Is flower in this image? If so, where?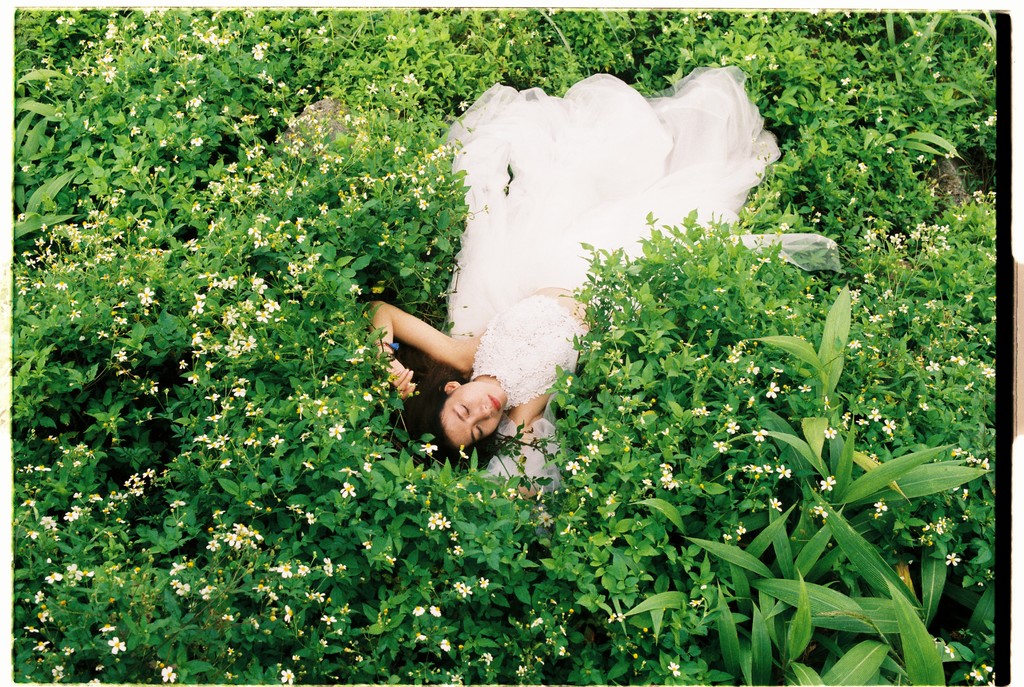
Yes, at bbox=(188, 204, 197, 211).
